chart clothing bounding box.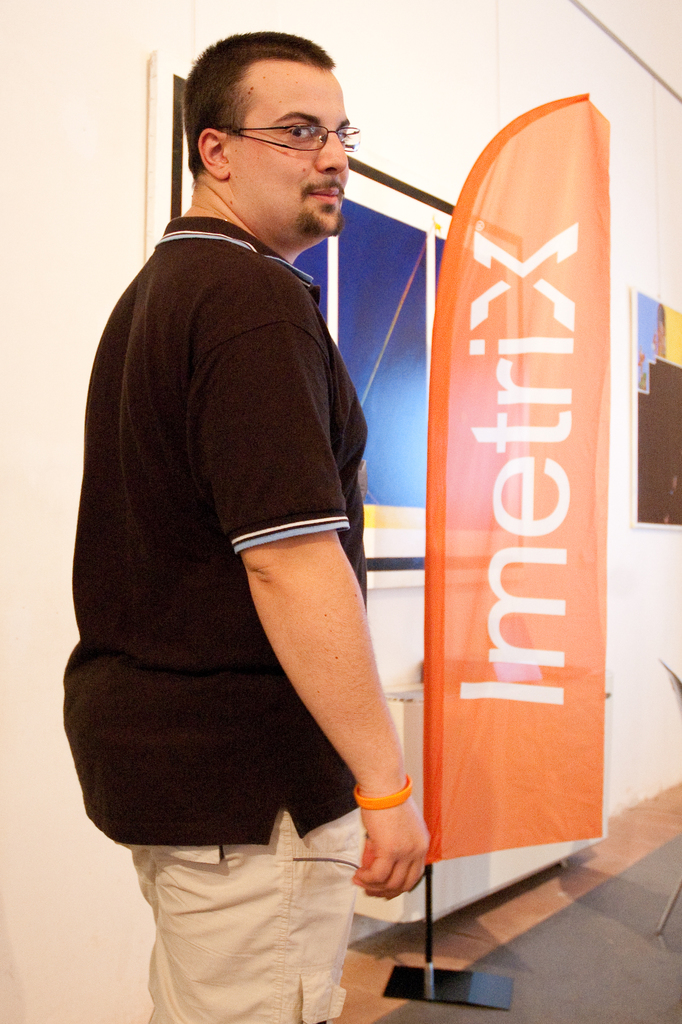
Charted: [65,216,368,1023].
